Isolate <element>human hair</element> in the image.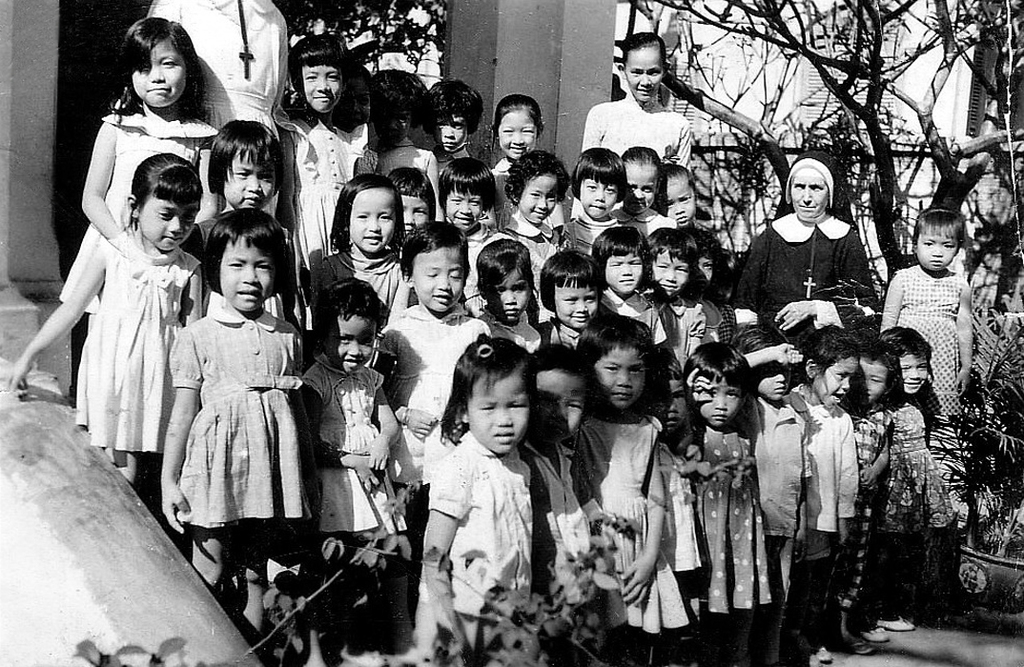
Isolated region: [left=539, top=250, right=595, bottom=314].
